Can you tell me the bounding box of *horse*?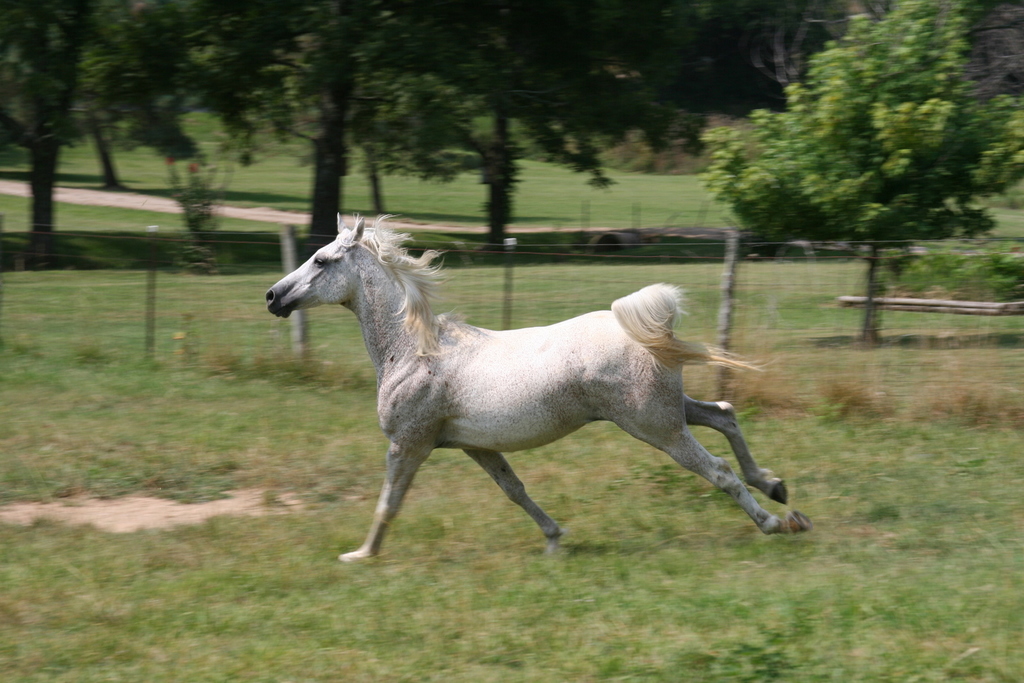
{"left": 262, "top": 210, "right": 813, "bottom": 564}.
